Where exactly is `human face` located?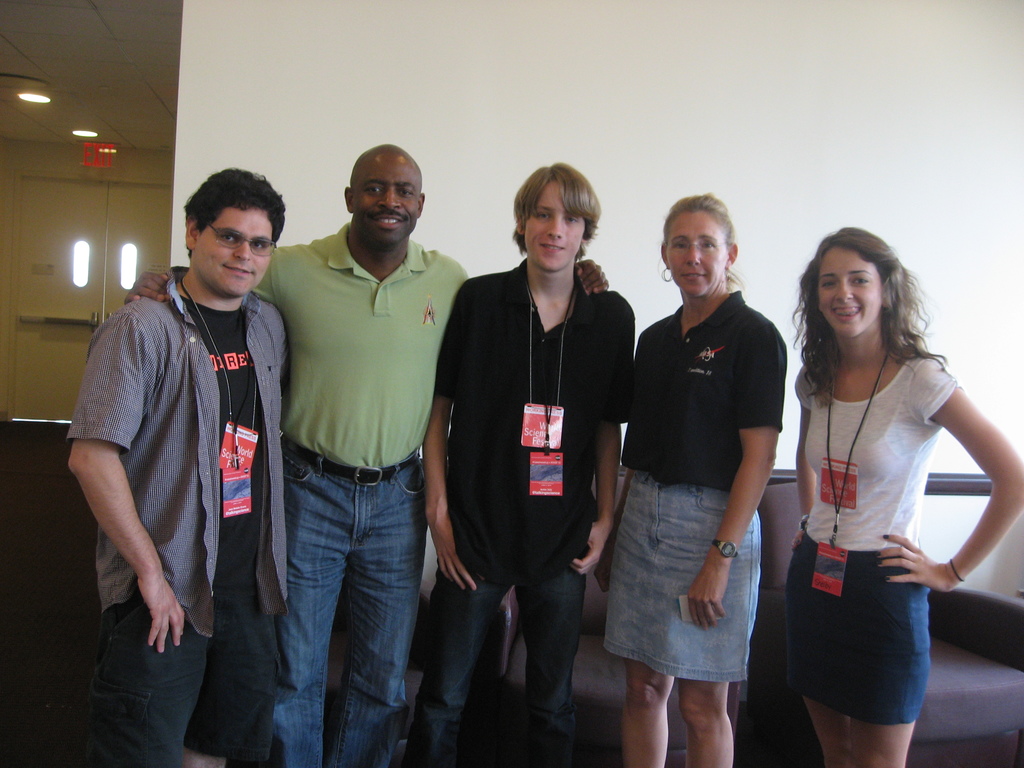
Its bounding box is 809/237/890/339.
